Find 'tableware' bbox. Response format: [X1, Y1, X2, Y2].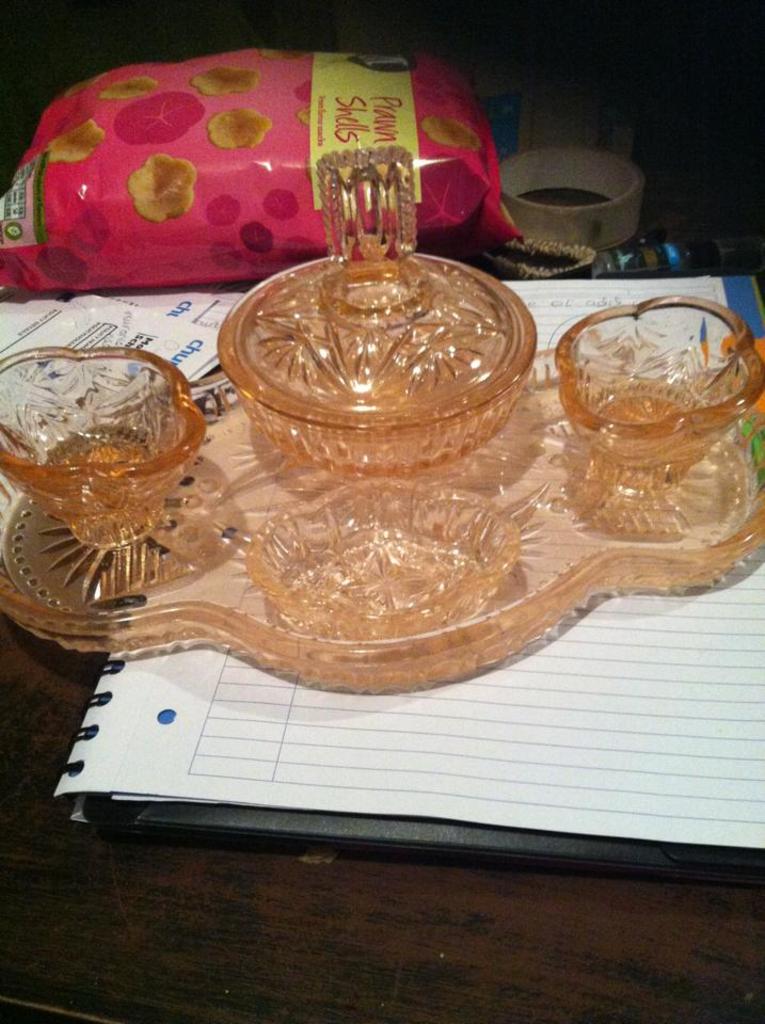
[0, 345, 211, 547].
